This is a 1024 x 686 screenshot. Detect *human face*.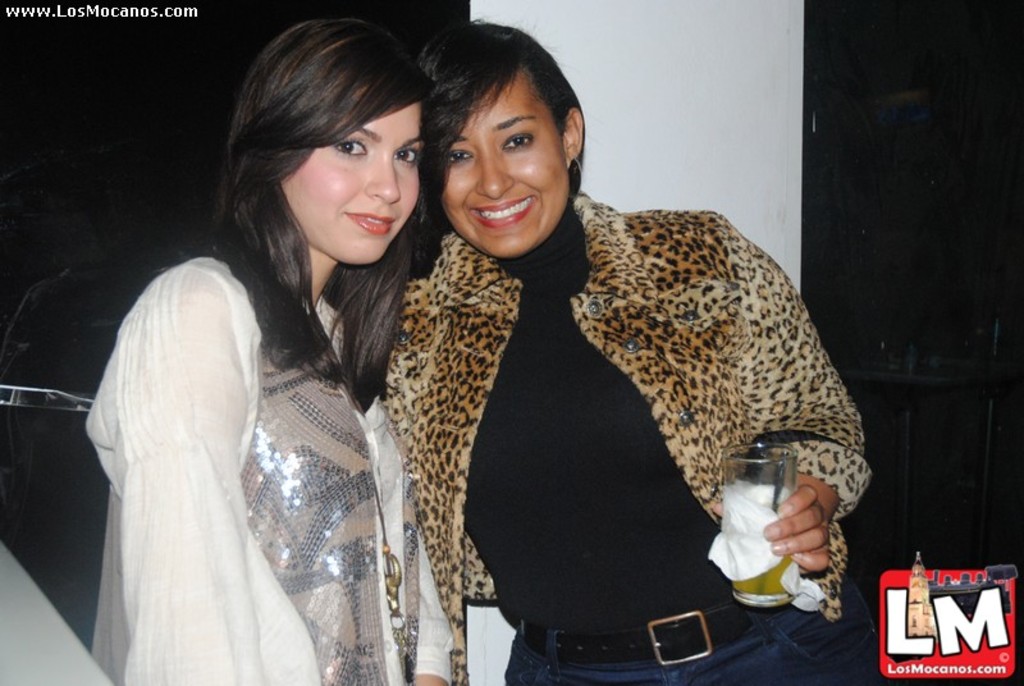
bbox=[434, 58, 576, 242].
